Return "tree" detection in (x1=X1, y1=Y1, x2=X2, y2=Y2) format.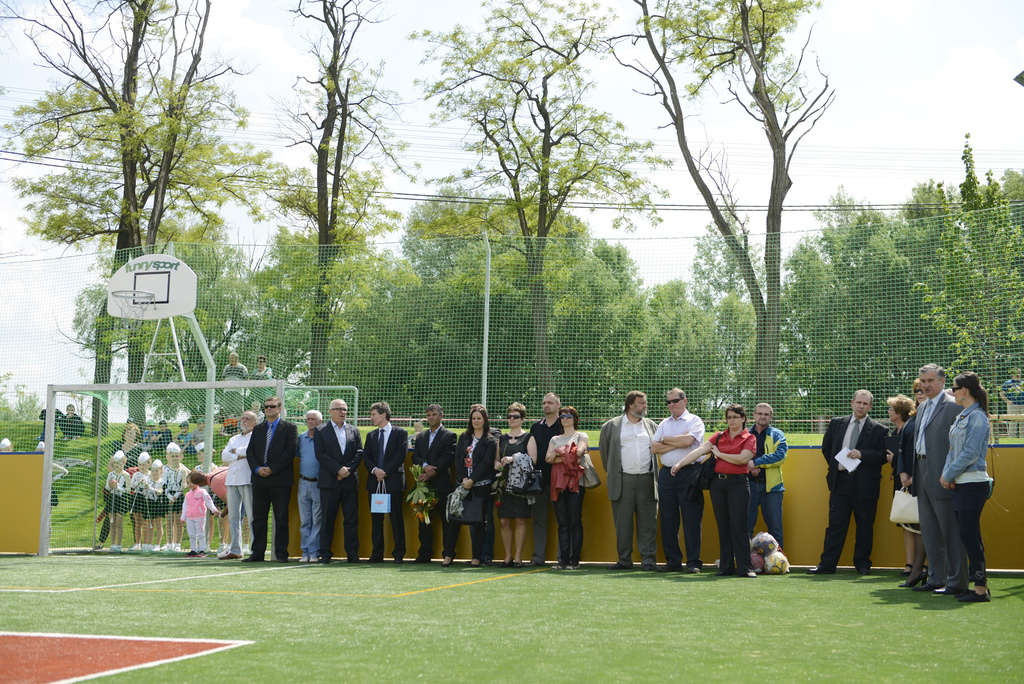
(x1=0, y1=0, x2=243, y2=425).
